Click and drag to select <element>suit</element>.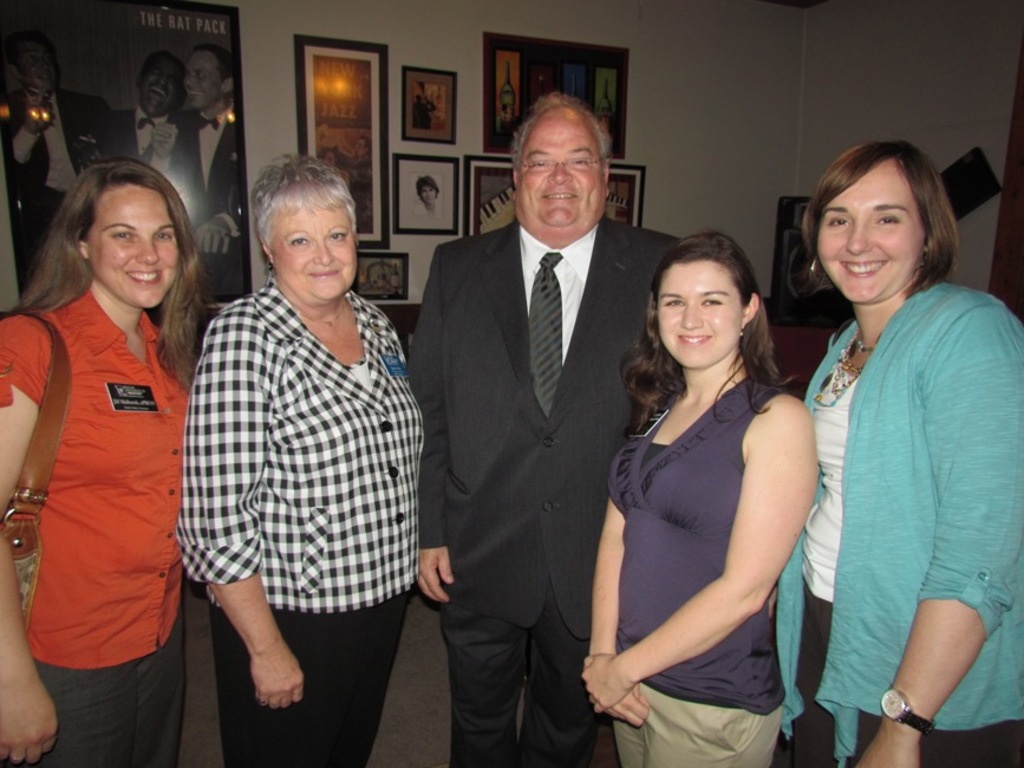
Selection: [left=406, top=92, right=654, bottom=767].
